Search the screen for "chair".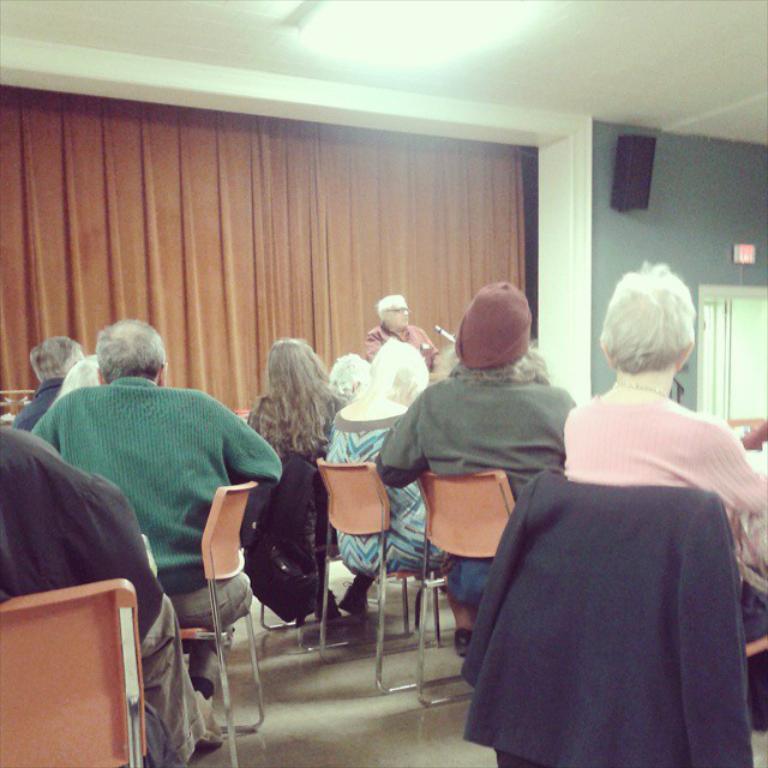
Found at detection(0, 583, 148, 767).
